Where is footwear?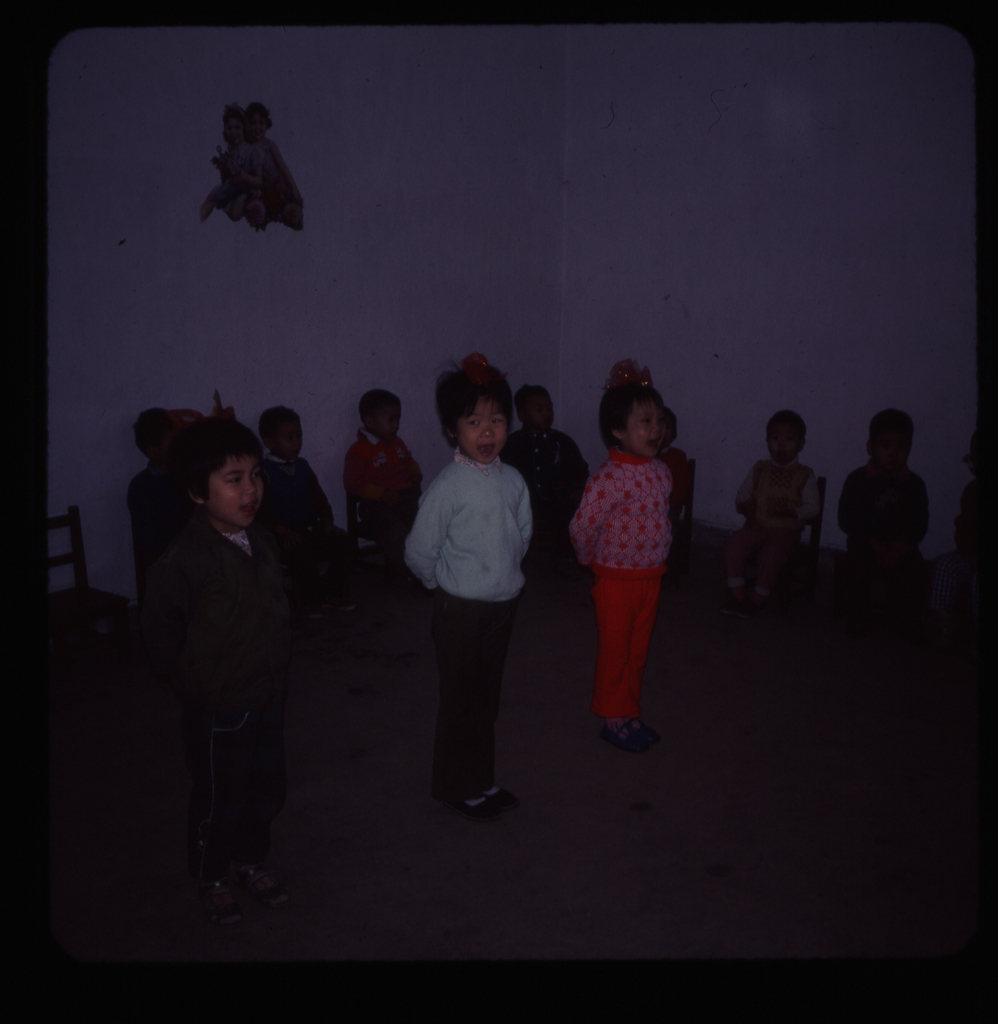
Rect(594, 717, 617, 743).
